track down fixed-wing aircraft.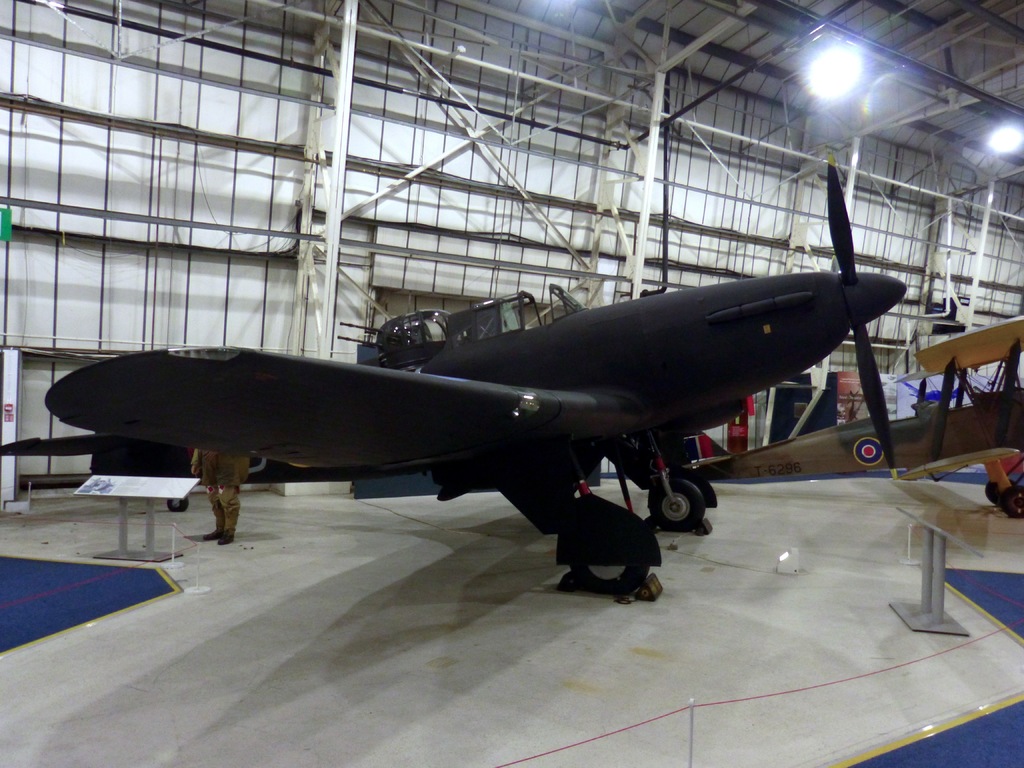
Tracked to (0,138,911,600).
